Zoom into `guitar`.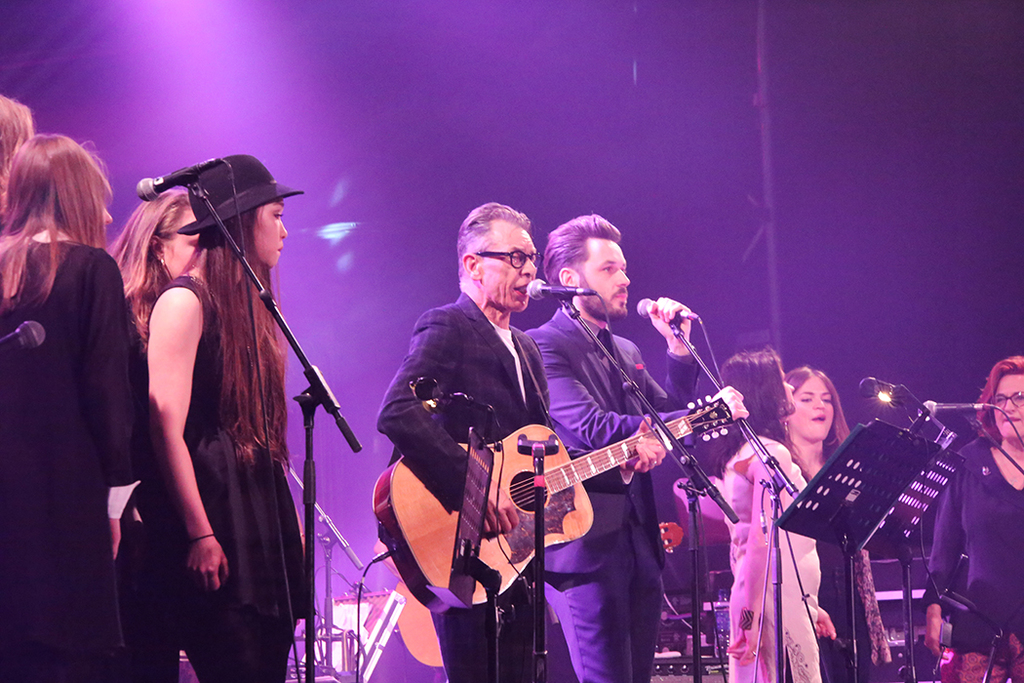
Zoom target: detection(396, 583, 451, 671).
